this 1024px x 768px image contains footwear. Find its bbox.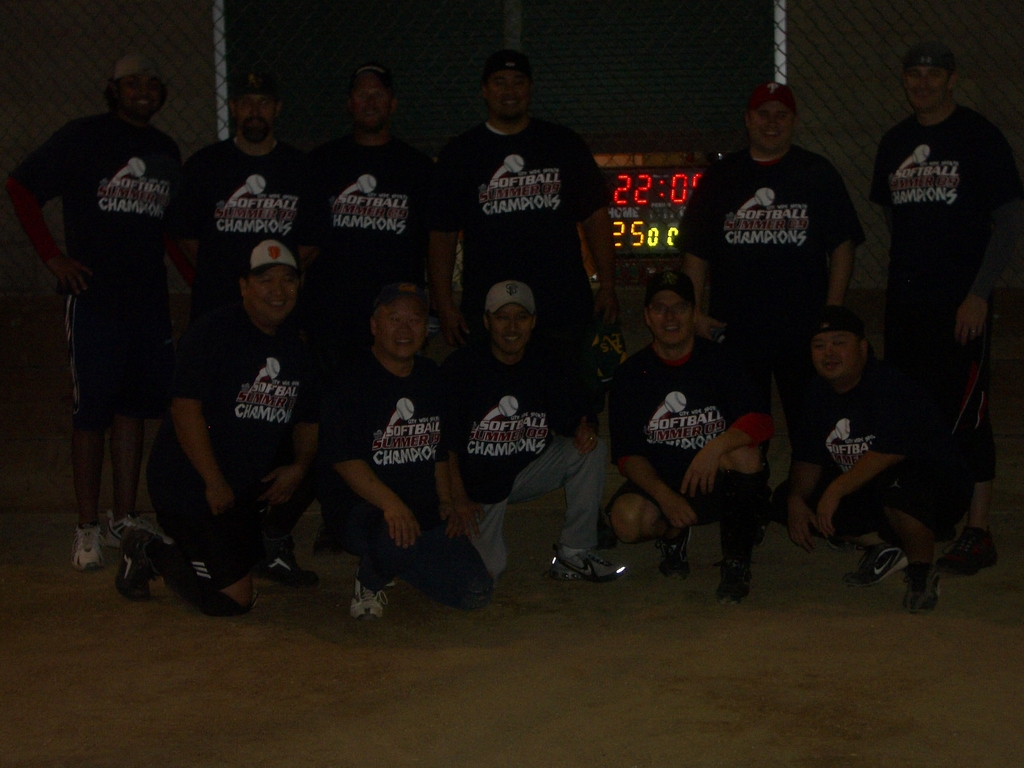
box(718, 550, 755, 605).
